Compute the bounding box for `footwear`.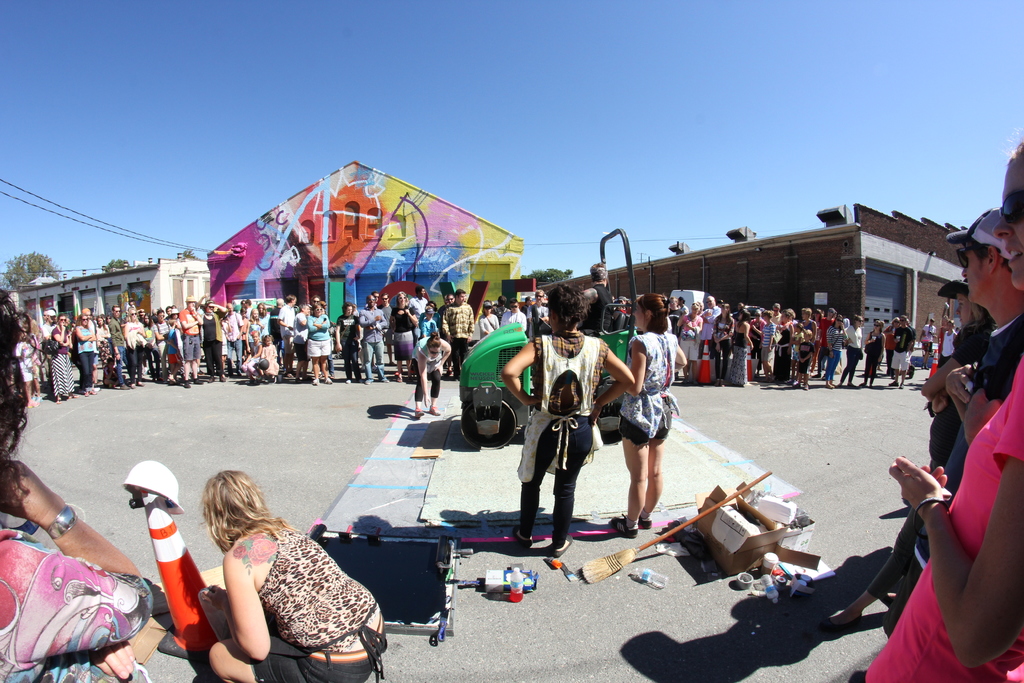
select_region(321, 378, 332, 384).
